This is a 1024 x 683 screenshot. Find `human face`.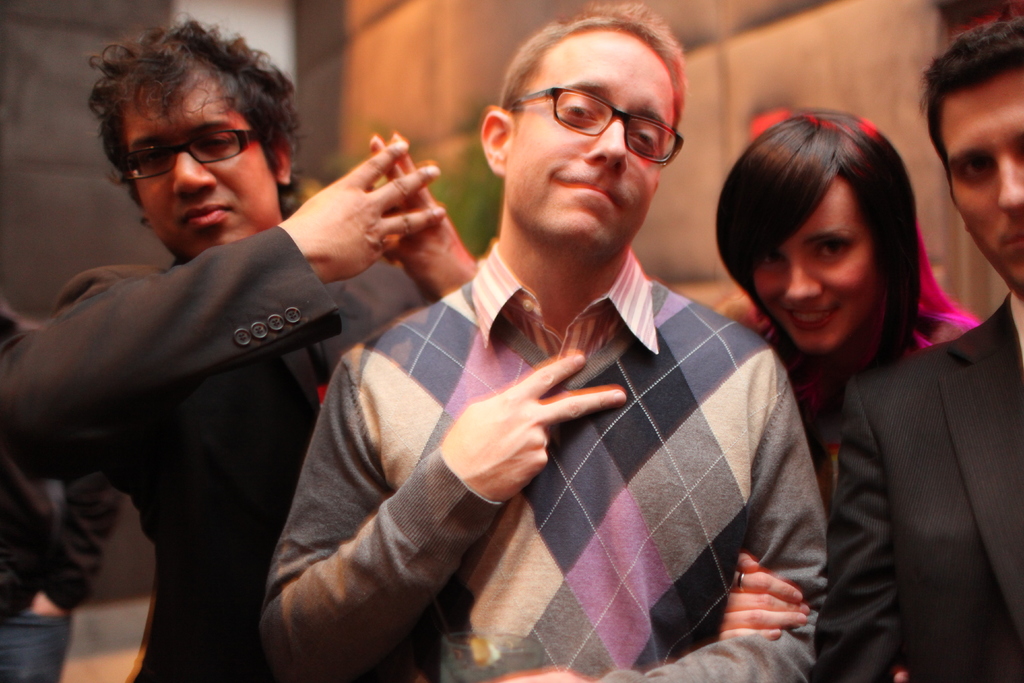
Bounding box: region(120, 76, 280, 264).
